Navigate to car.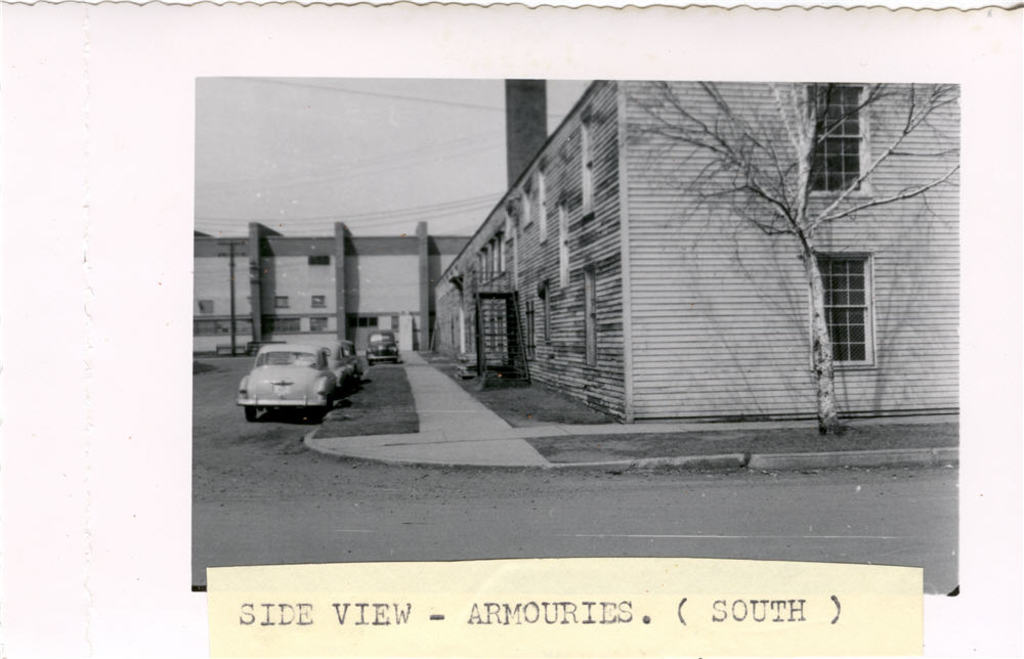
Navigation target: bbox=[341, 343, 358, 380].
